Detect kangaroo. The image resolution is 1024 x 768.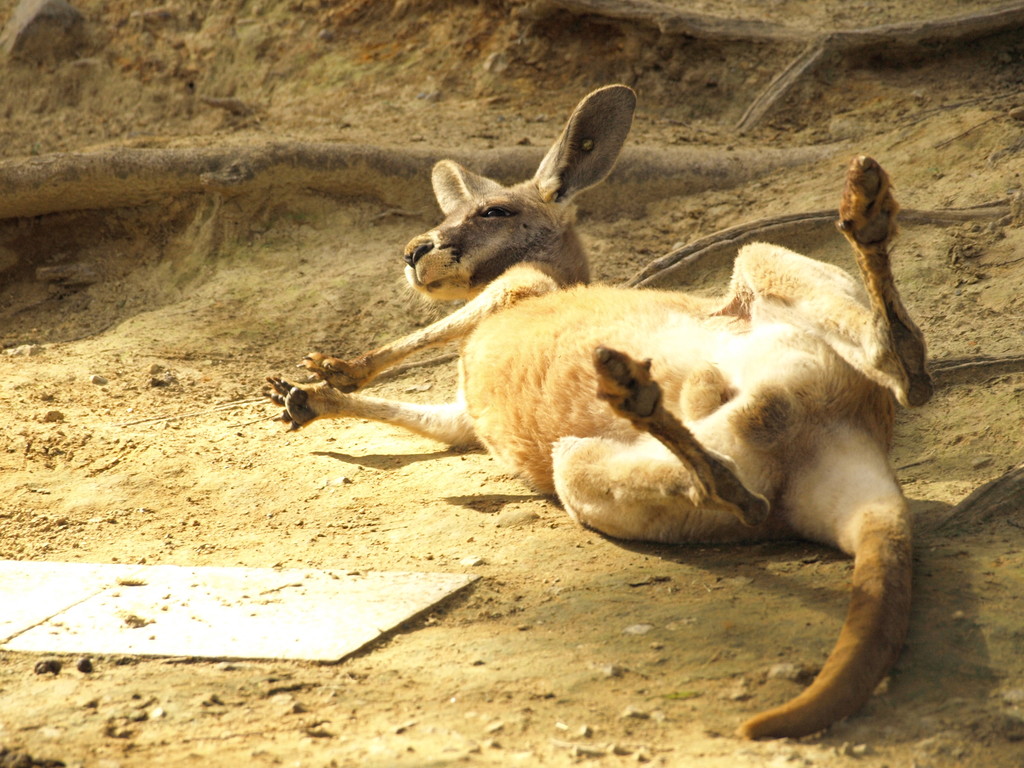
left=268, top=78, right=928, bottom=744.
